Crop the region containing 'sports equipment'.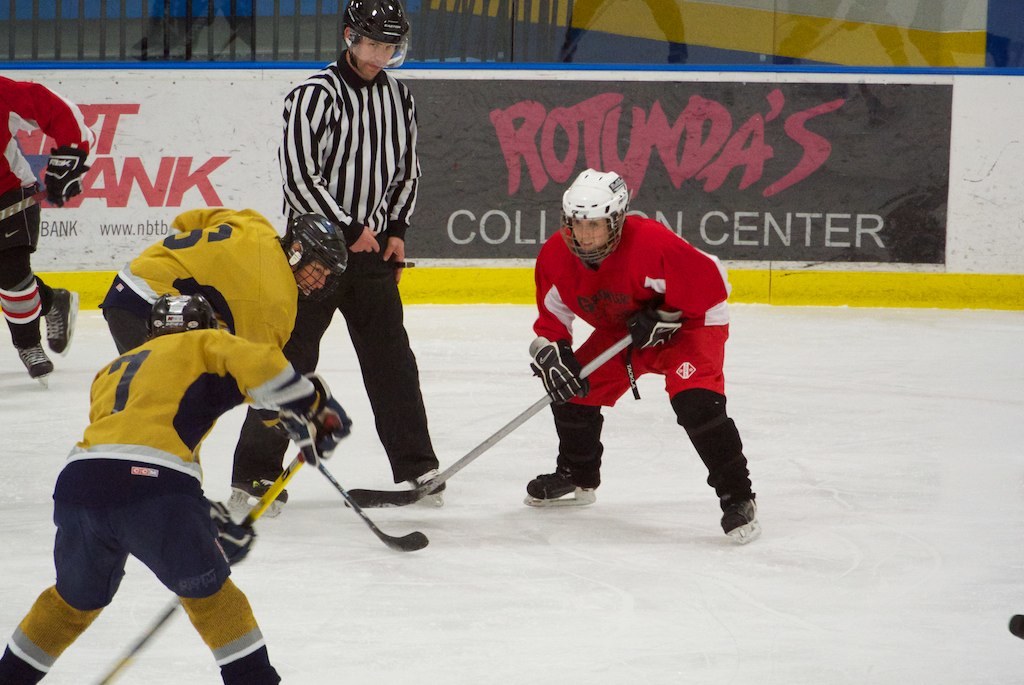
Crop region: [560, 170, 629, 268].
